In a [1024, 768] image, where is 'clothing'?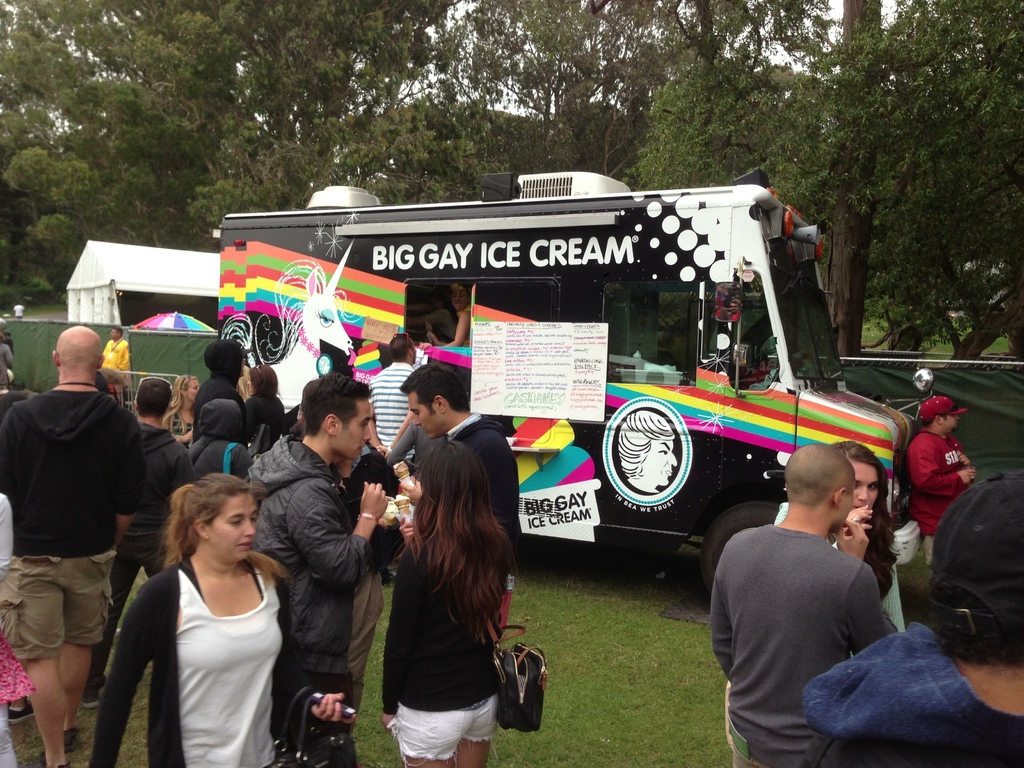
(803, 631, 1023, 767).
